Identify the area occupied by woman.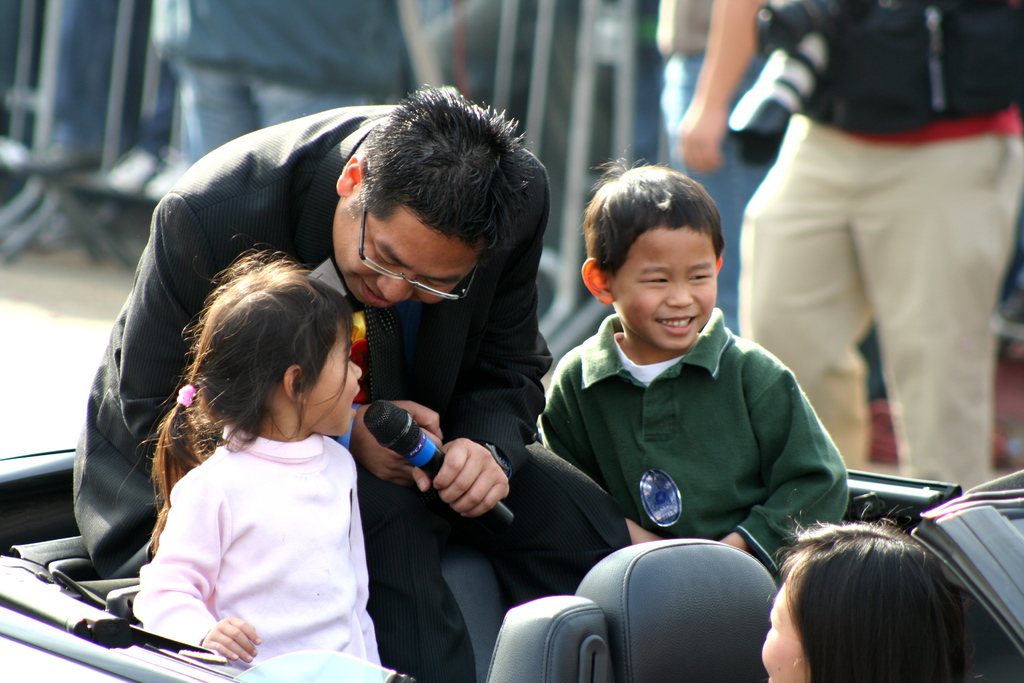
Area: left=97, top=245, right=413, bottom=678.
